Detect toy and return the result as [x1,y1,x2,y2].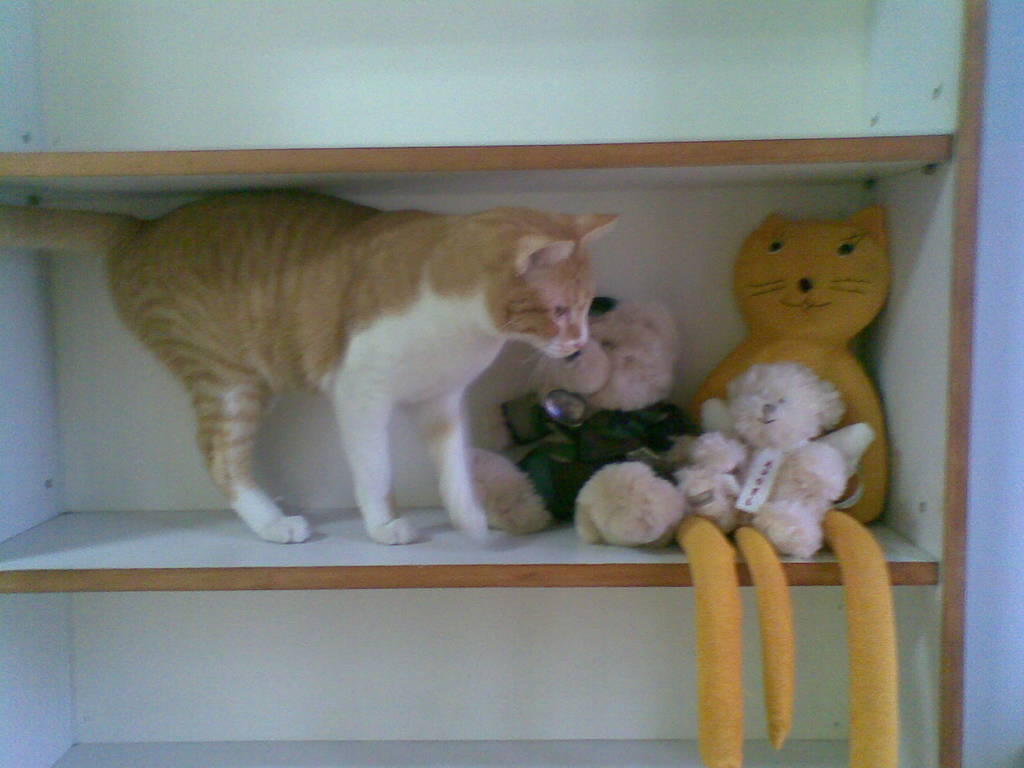
[625,489,687,564].
